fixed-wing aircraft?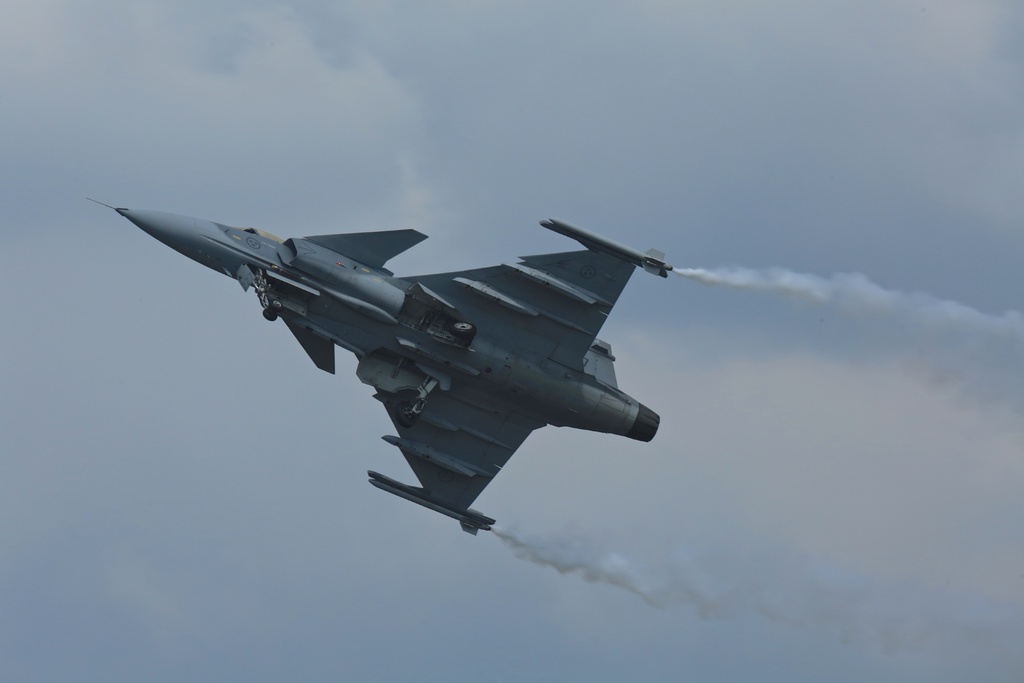
l=103, t=190, r=681, b=538
